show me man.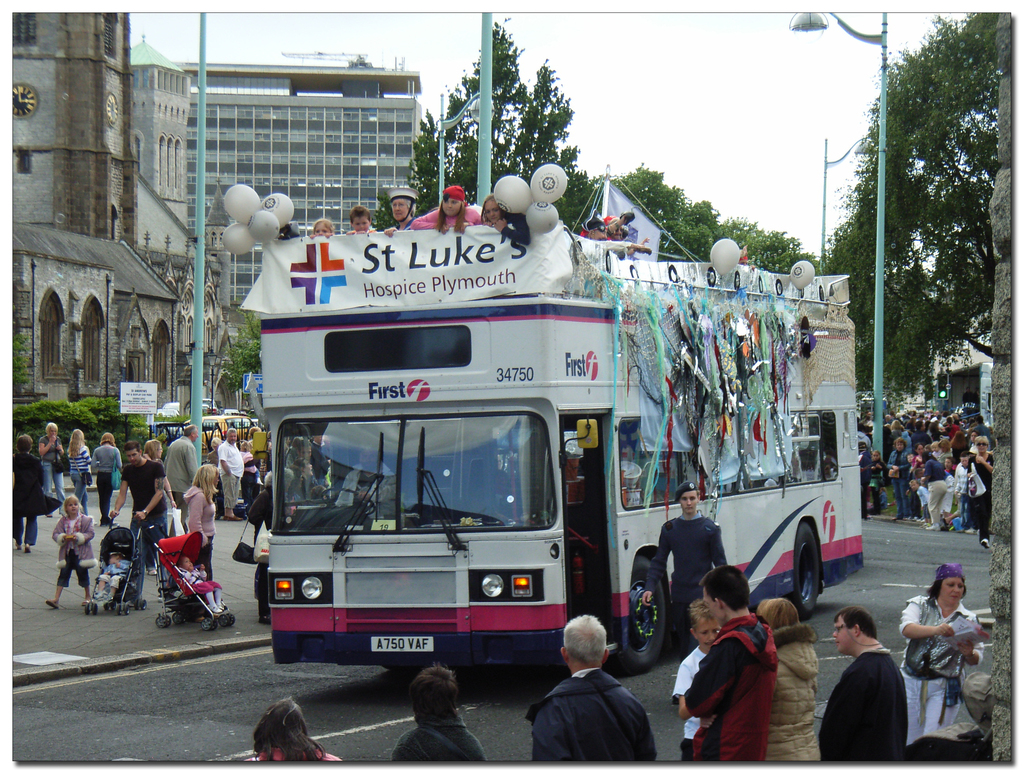
man is here: region(527, 627, 663, 770).
